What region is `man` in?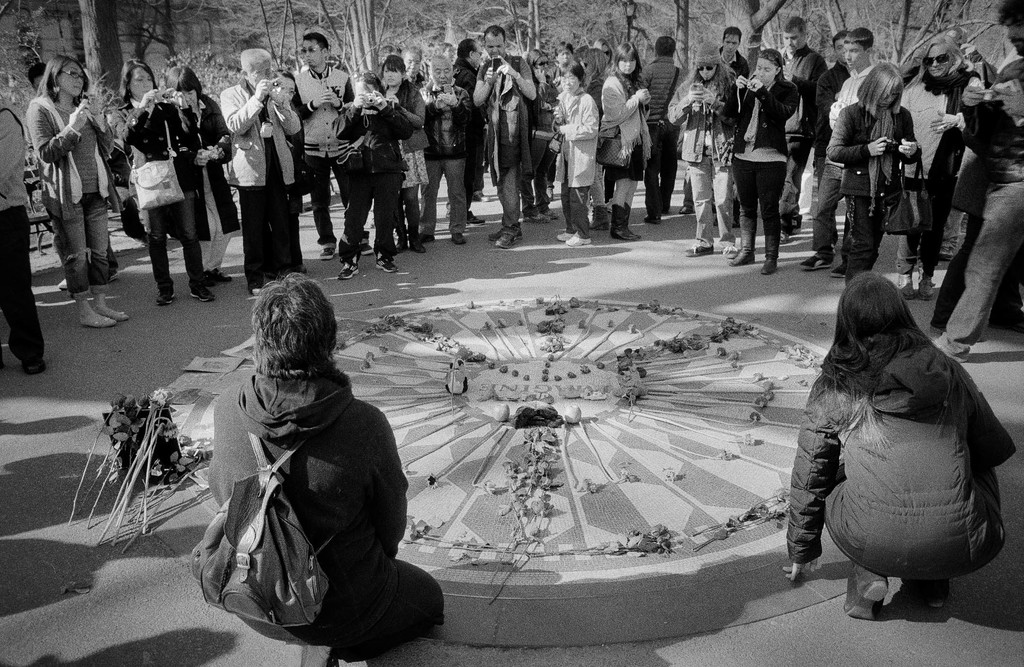
419:52:476:243.
